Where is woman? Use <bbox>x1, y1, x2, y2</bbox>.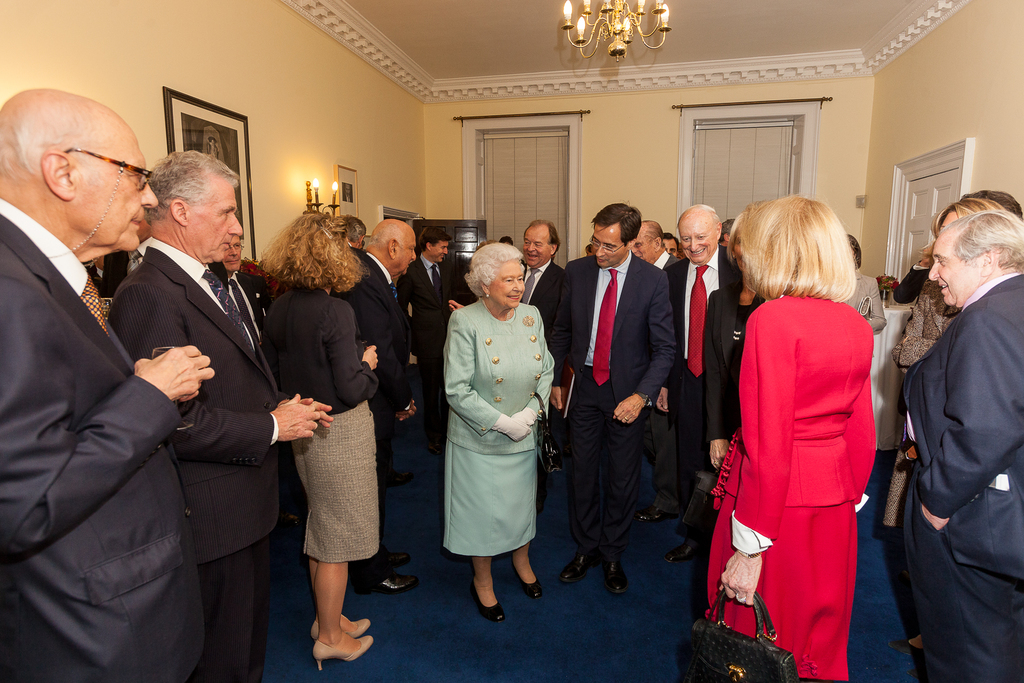
<bbox>707, 192, 881, 682</bbox>.
